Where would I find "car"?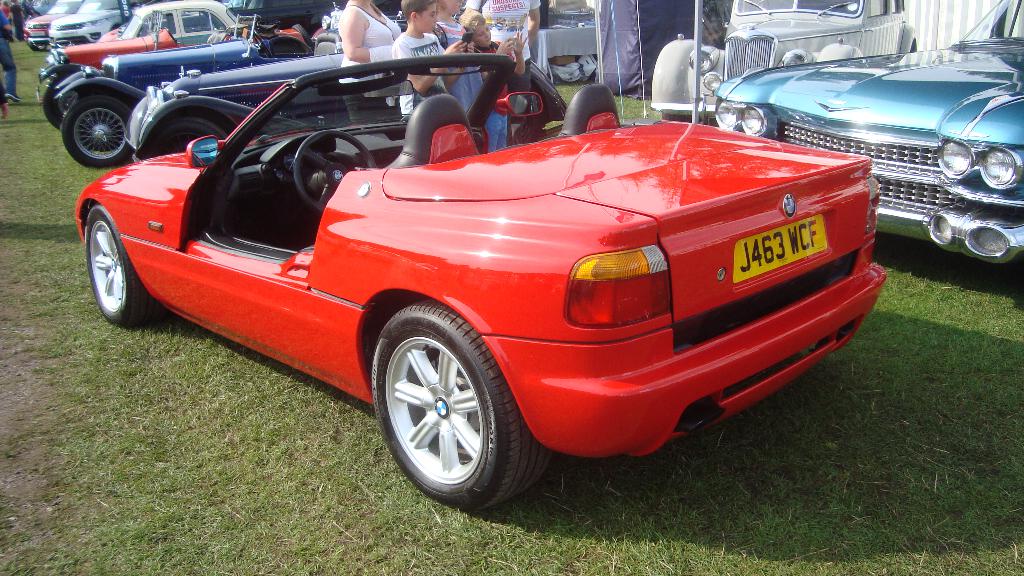
At bbox=(687, 0, 1023, 324).
